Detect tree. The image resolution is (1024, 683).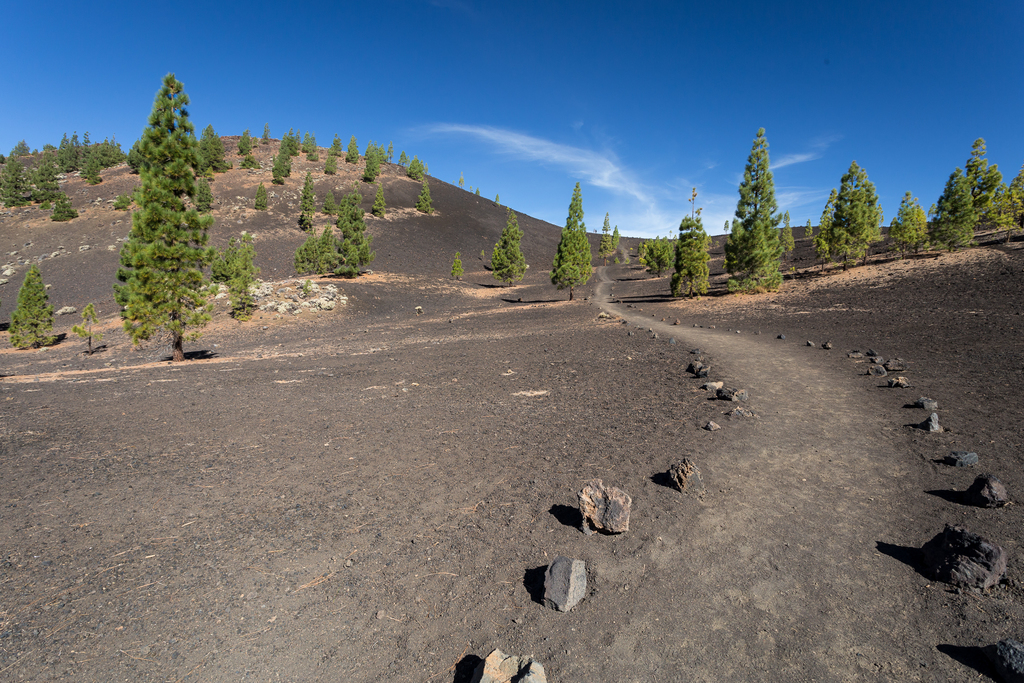
select_region(812, 190, 832, 266).
